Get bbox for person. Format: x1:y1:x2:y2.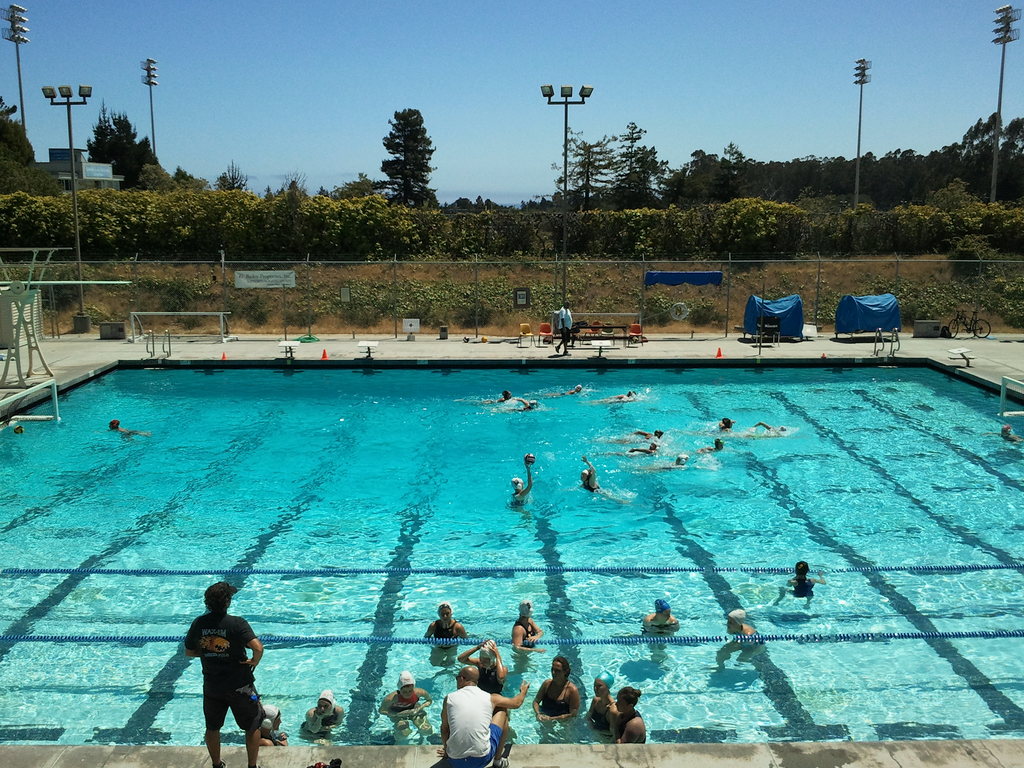
438:665:529:767.
